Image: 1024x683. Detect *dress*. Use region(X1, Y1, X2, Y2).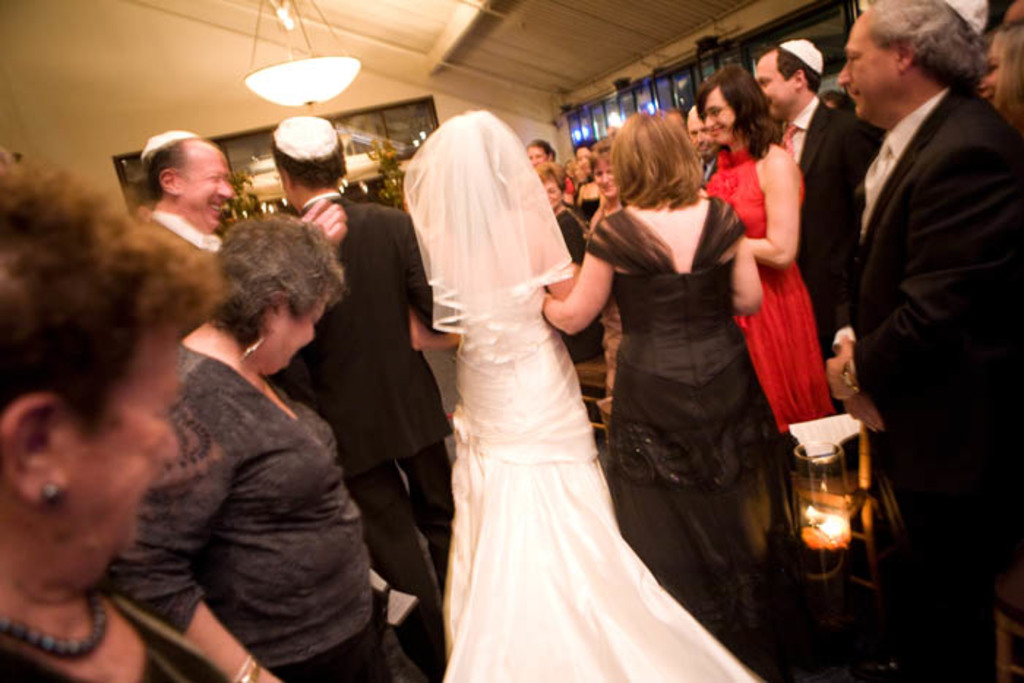
region(595, 197, 797, 671).
